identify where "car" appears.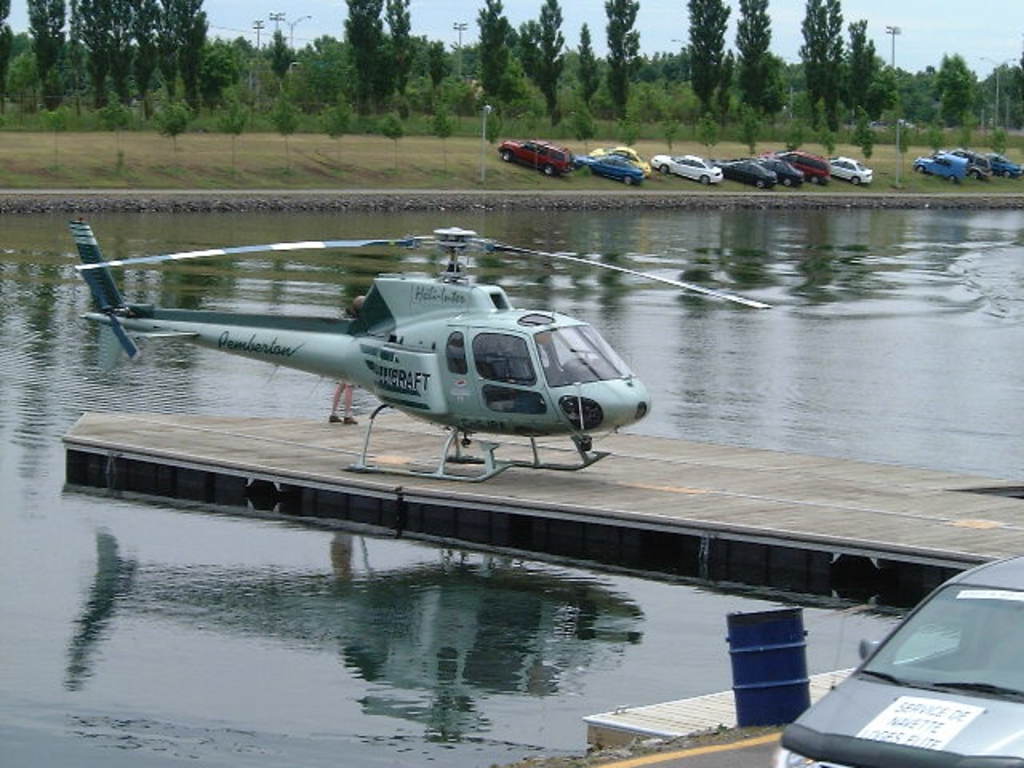
Appears at 571:149:646:187.
